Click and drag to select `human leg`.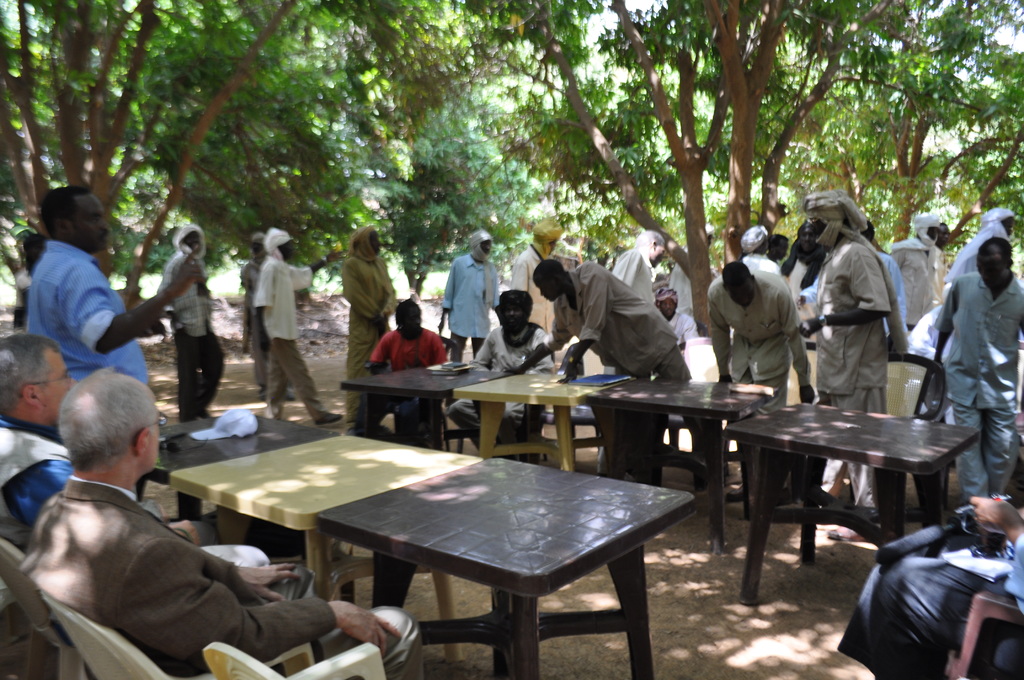
Selection: x1=492, y1=401, x2=539, y2=437.
